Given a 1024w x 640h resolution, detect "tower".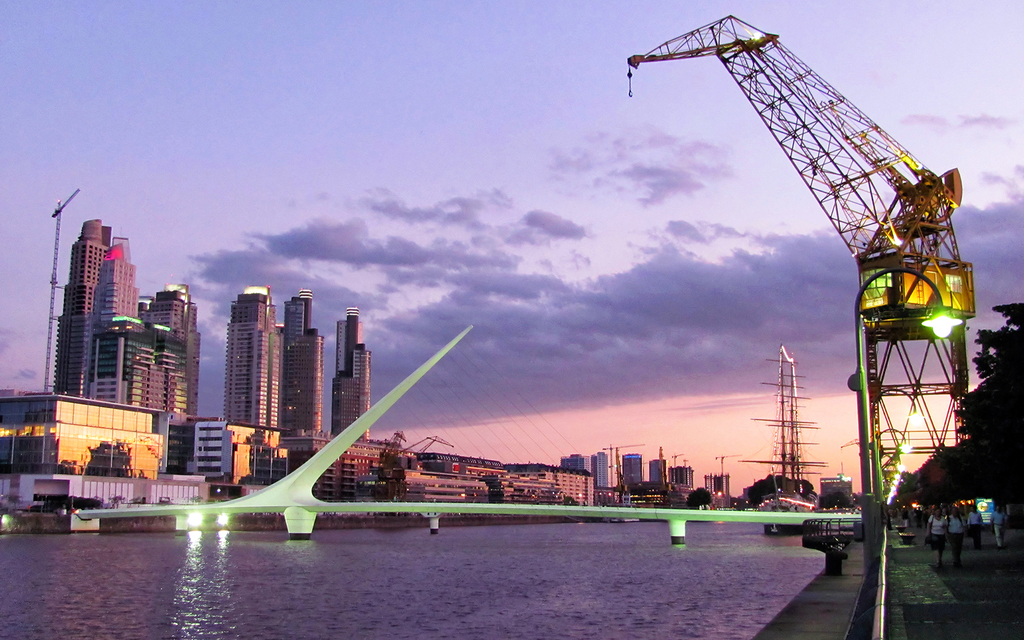
337, 307, 371, 442.
